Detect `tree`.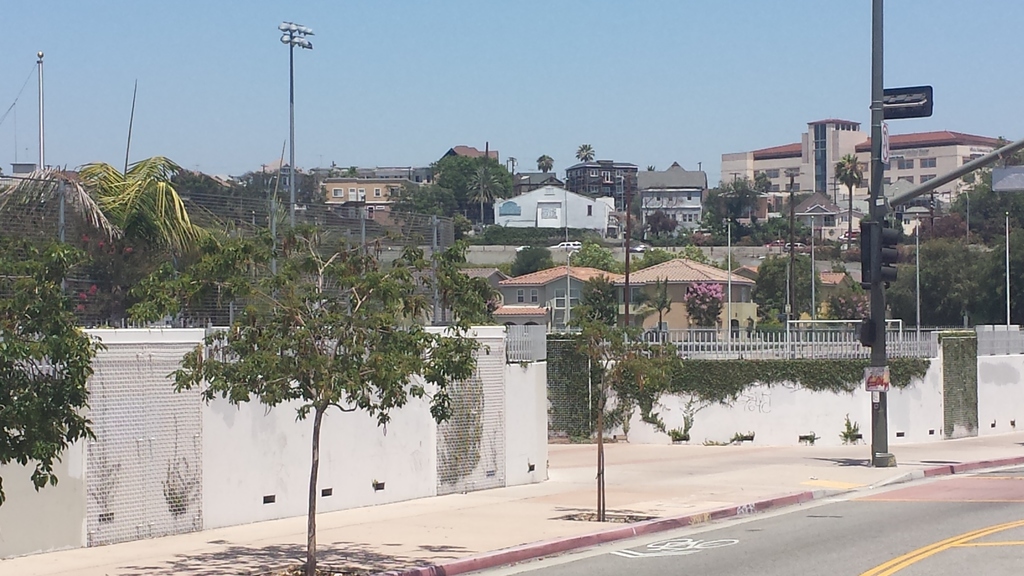
Detected at <bbox>536, 153, 555, 172</bbox>.
